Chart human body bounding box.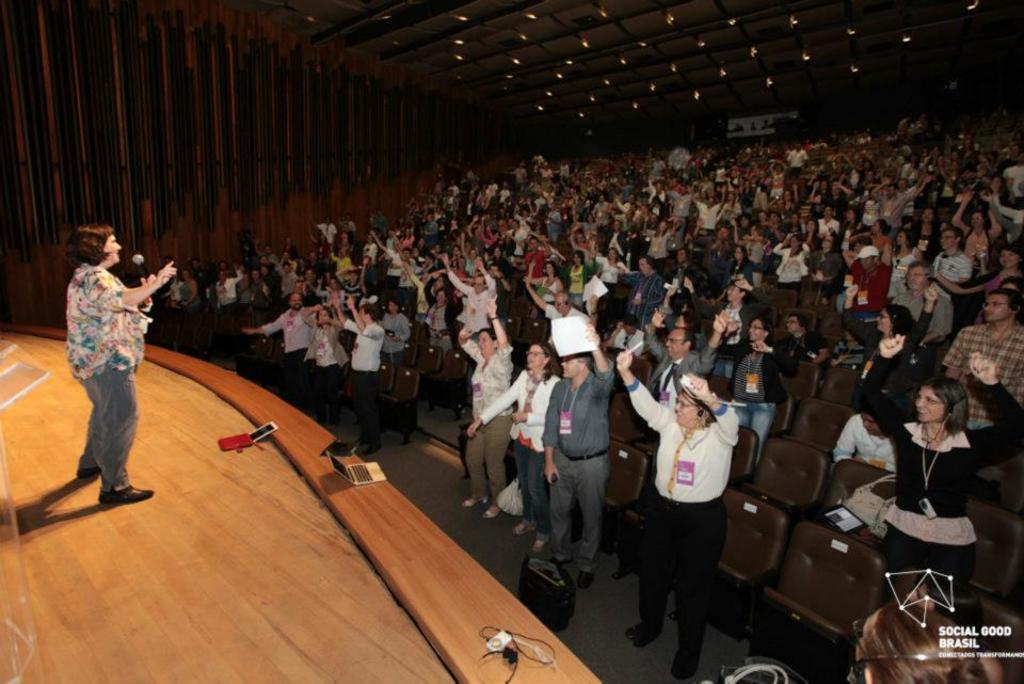
Charted: left=932, top=221, right=975, bottom=279.
